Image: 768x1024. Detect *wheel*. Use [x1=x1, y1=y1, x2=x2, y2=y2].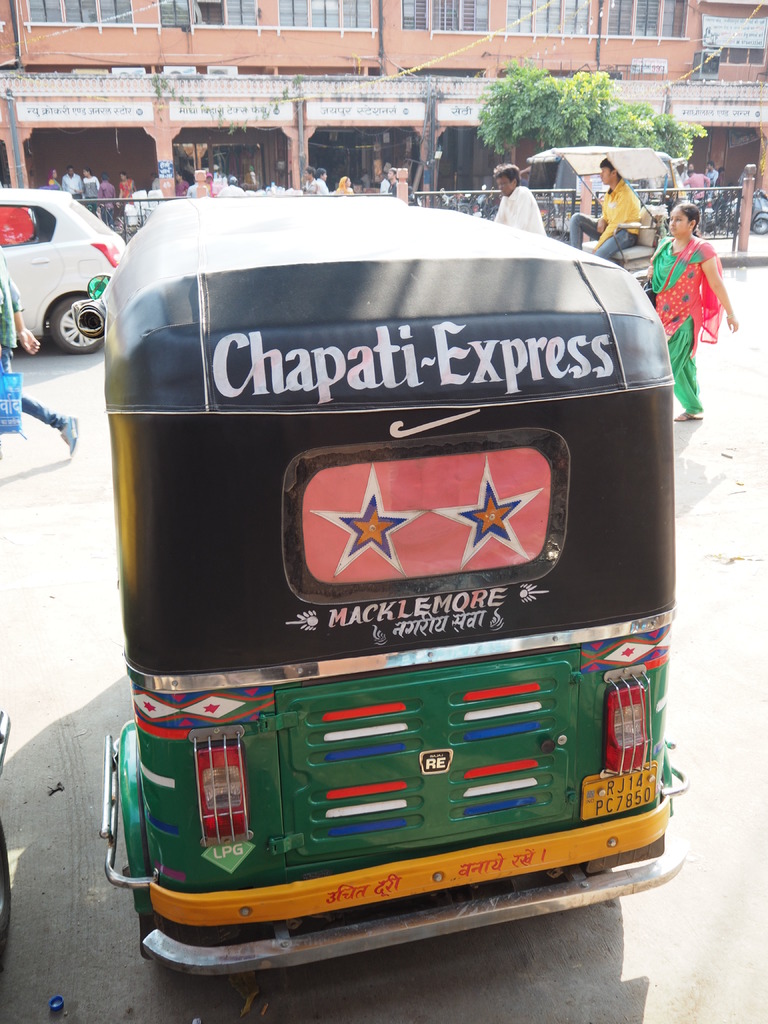
[x1=49, y1=299, x2=111, y2=353].
